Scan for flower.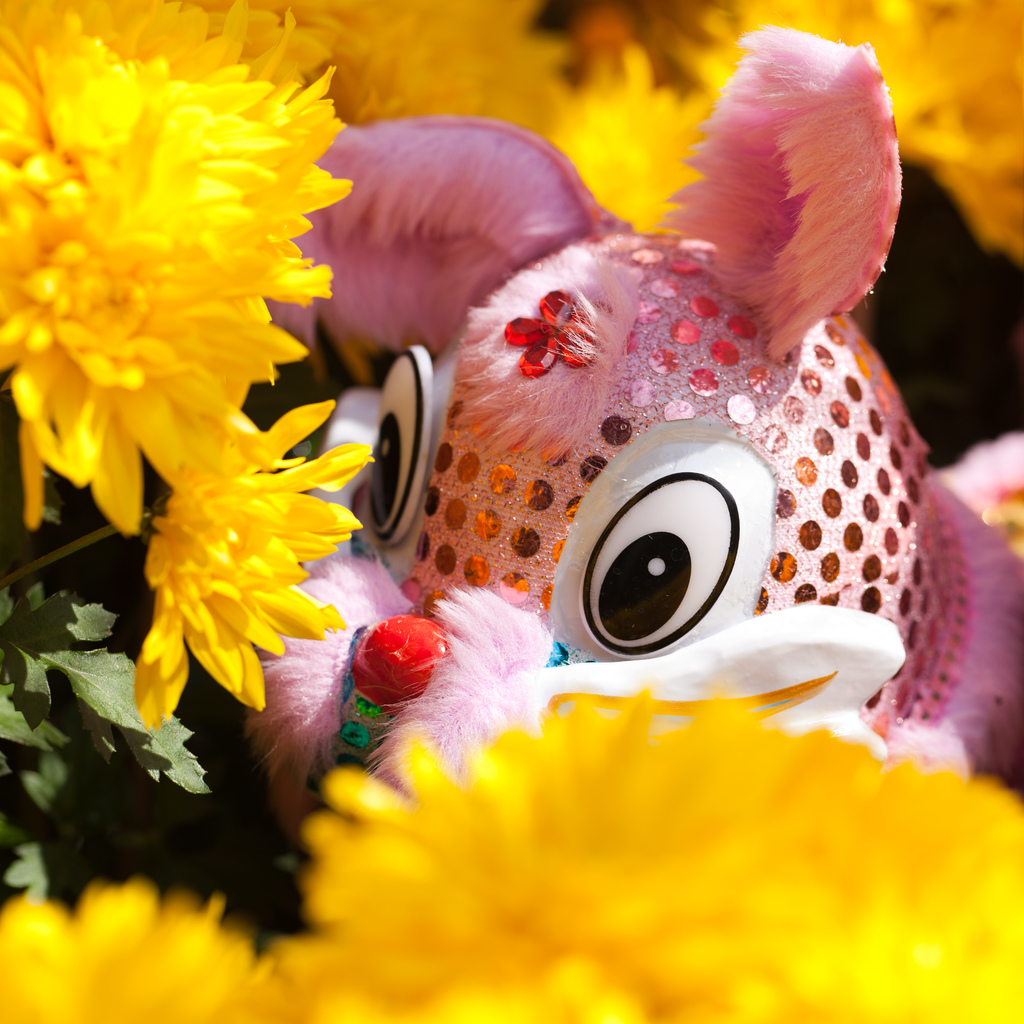
Scan result: 137,401,366,728.
